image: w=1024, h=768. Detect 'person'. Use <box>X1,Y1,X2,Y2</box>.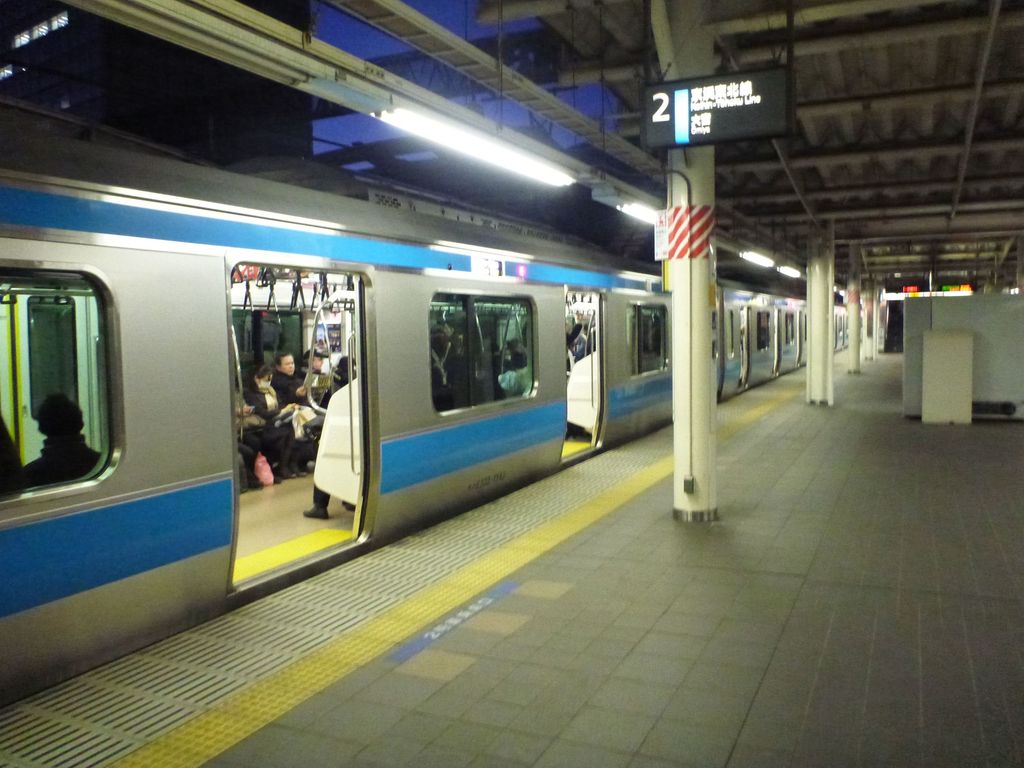
<box>303,336,346,407</box>.
